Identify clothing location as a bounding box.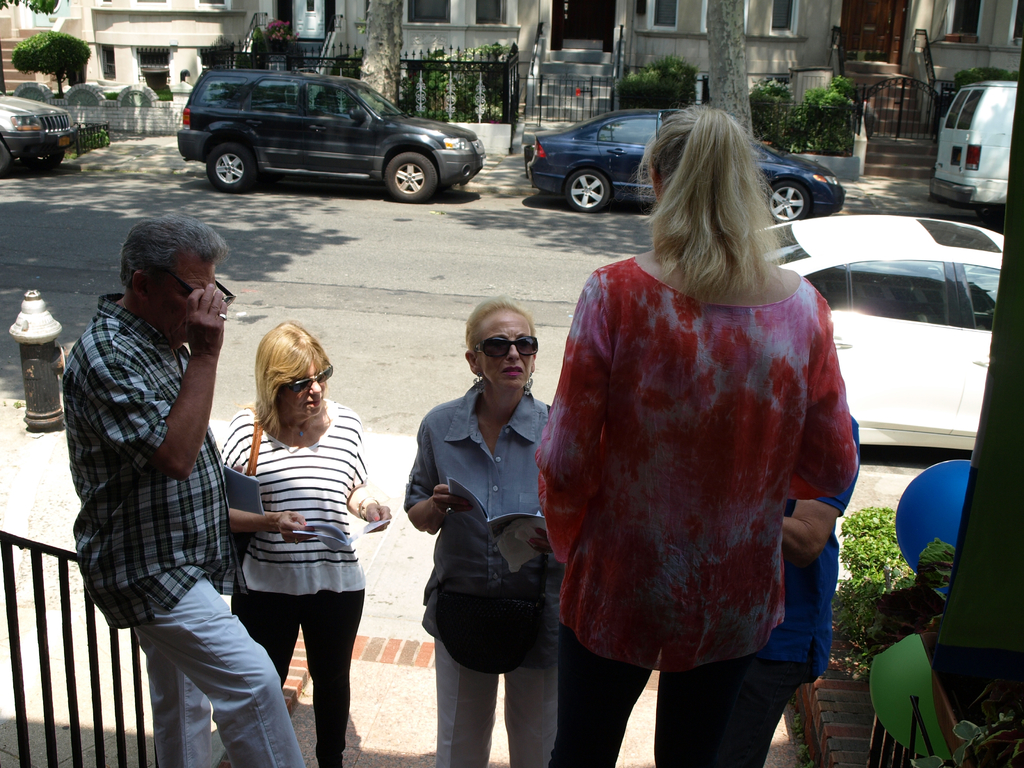
(60,279,300,767).
